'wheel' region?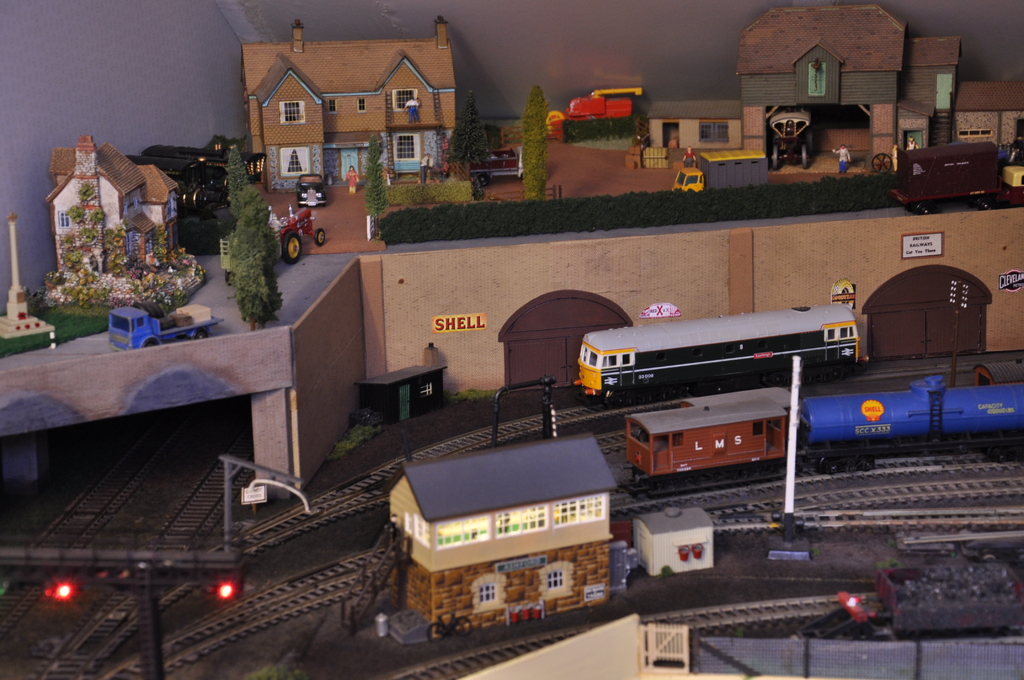
<bbox>314, 229, 325, 246</bbox>
